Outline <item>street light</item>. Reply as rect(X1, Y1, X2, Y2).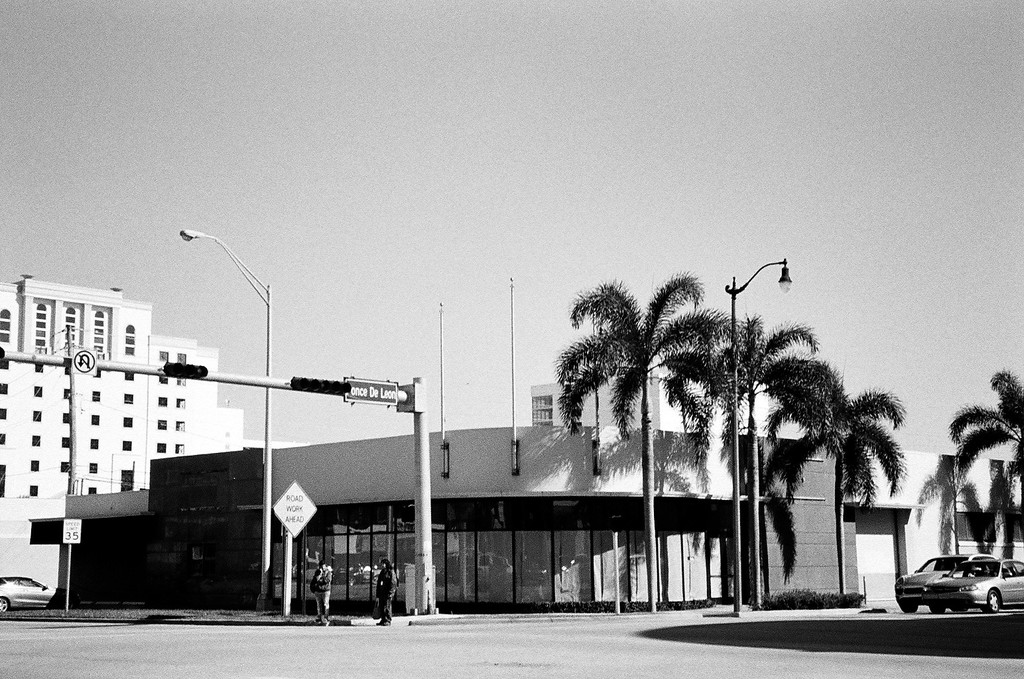
rect(726, 258, 789, 605).
